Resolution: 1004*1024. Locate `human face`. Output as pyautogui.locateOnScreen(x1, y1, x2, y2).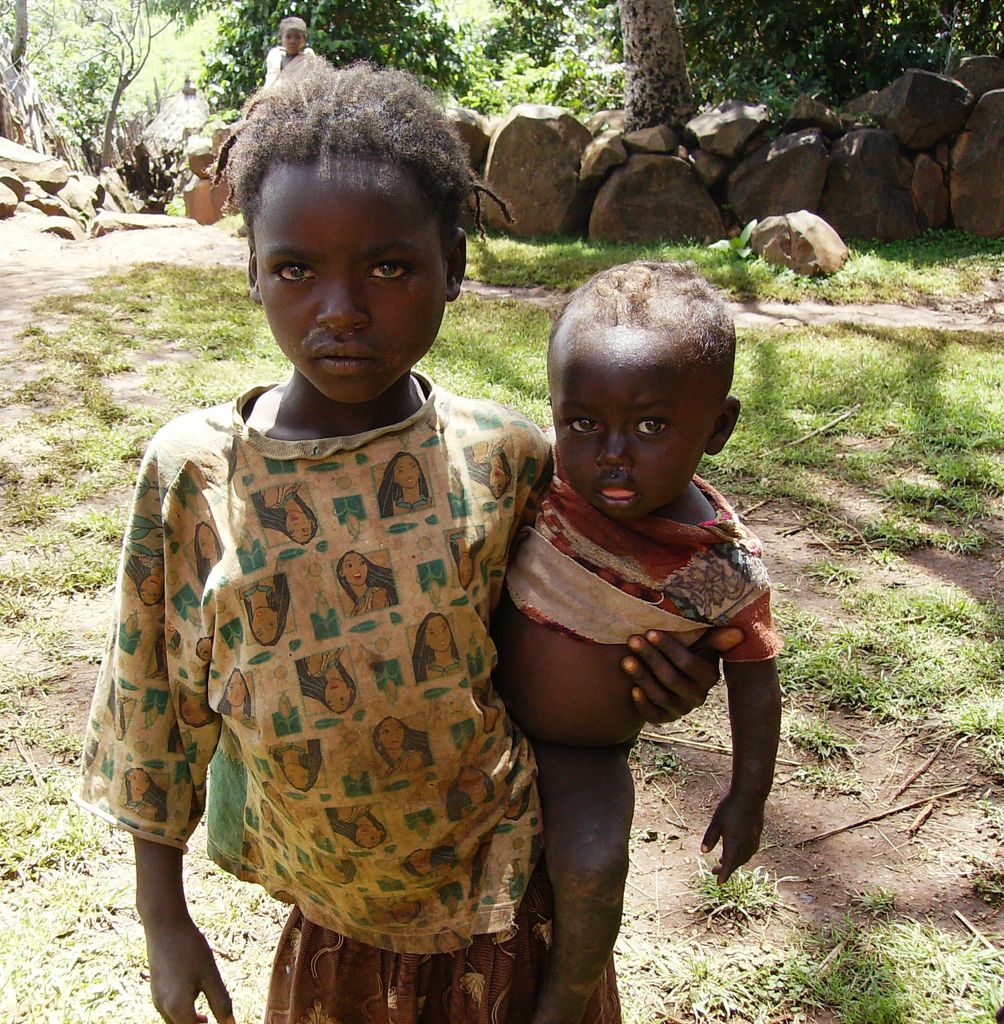
pyautogui.locateOnScreen(321, 867, 343, 886).
